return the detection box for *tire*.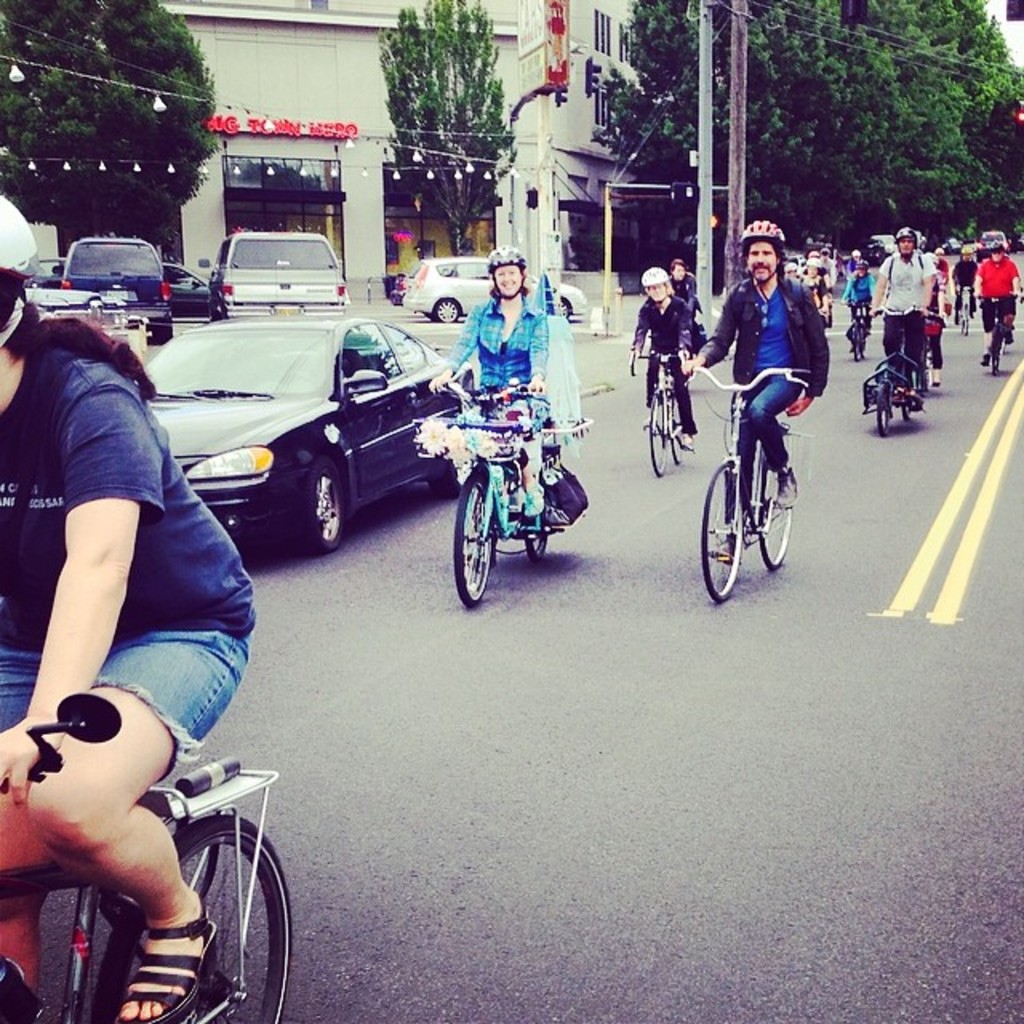
detection(850, 323, 864, 357).
